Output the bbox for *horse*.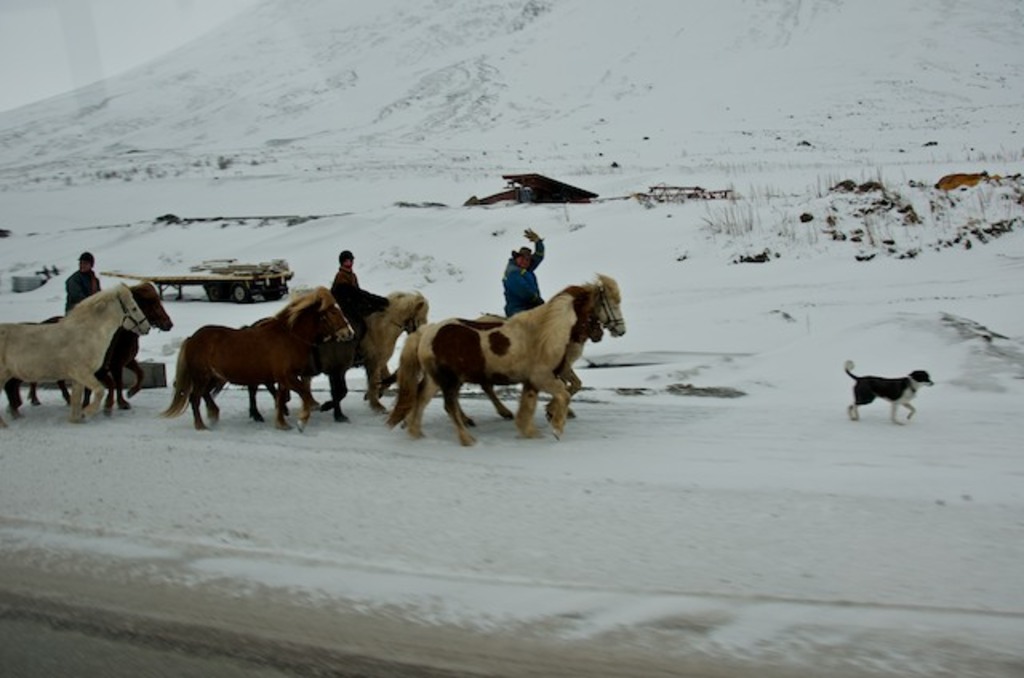
select_region(152, 280, 362, 435).
